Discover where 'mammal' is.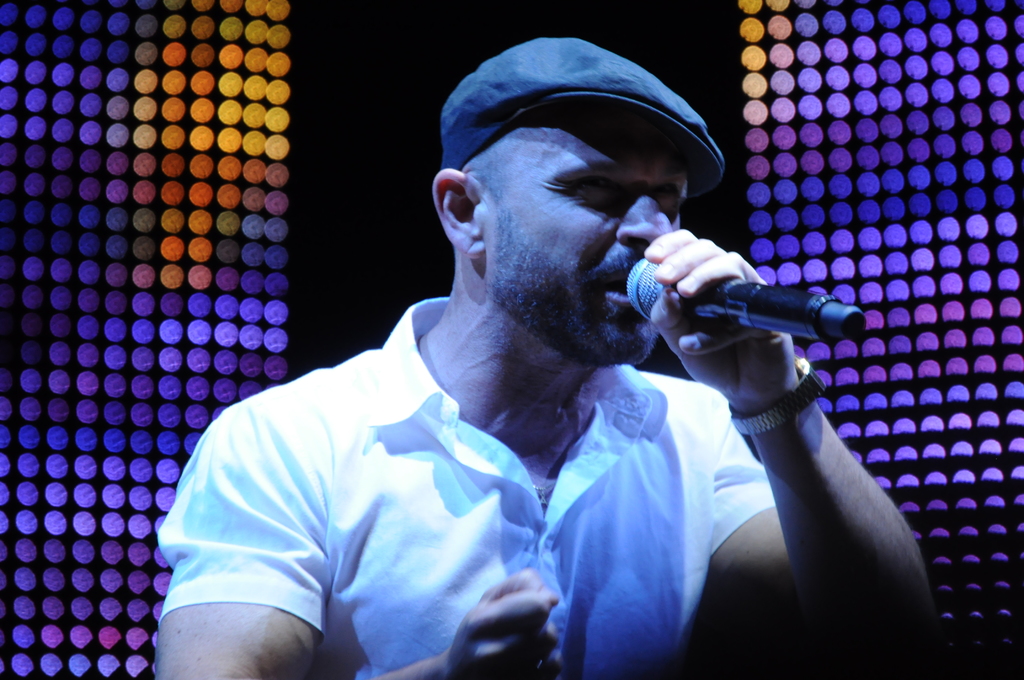
Discovered at (left=148, top=63, right=906, bottom=668).
